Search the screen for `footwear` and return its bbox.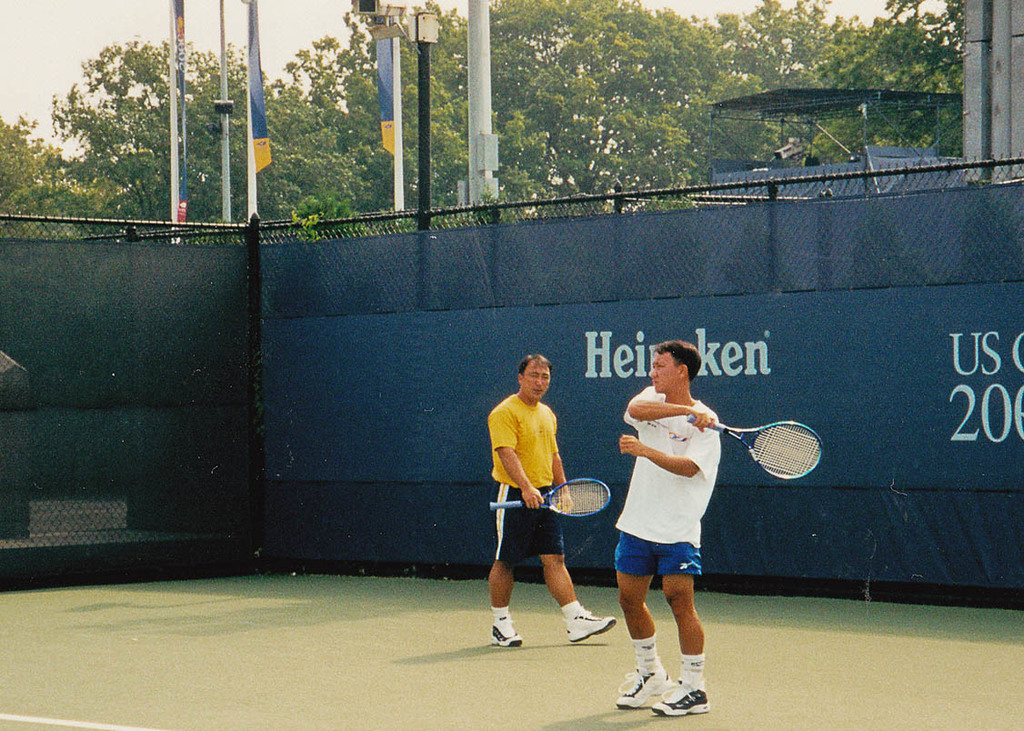
Found: left=623, top=621, right=705, bottom=712.
